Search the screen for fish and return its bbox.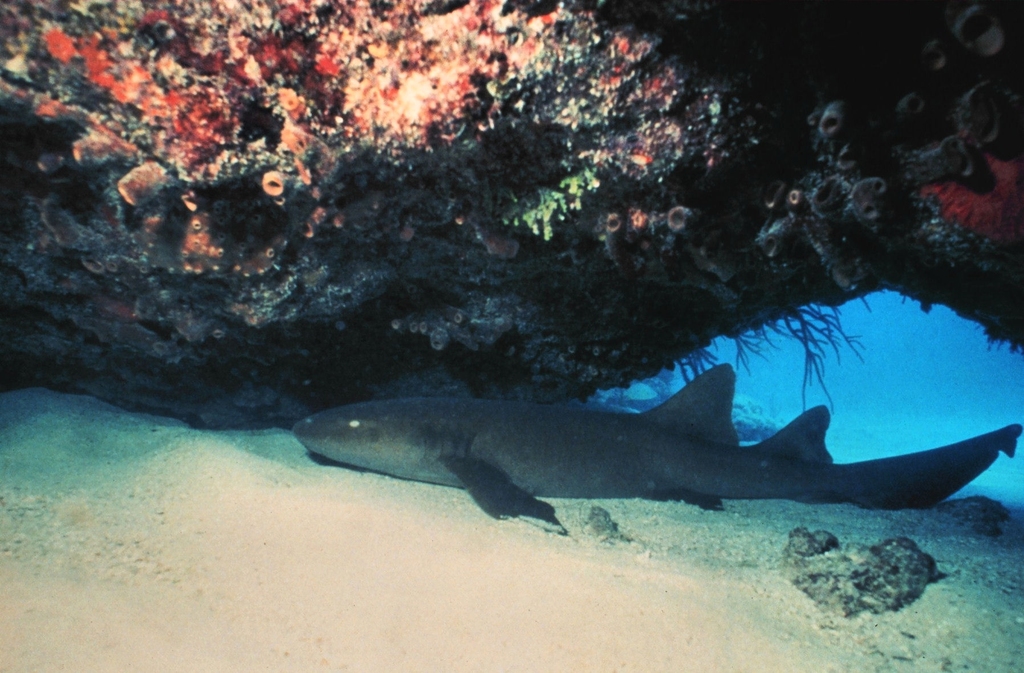
Found: <box>264,336,998,549</box>.
